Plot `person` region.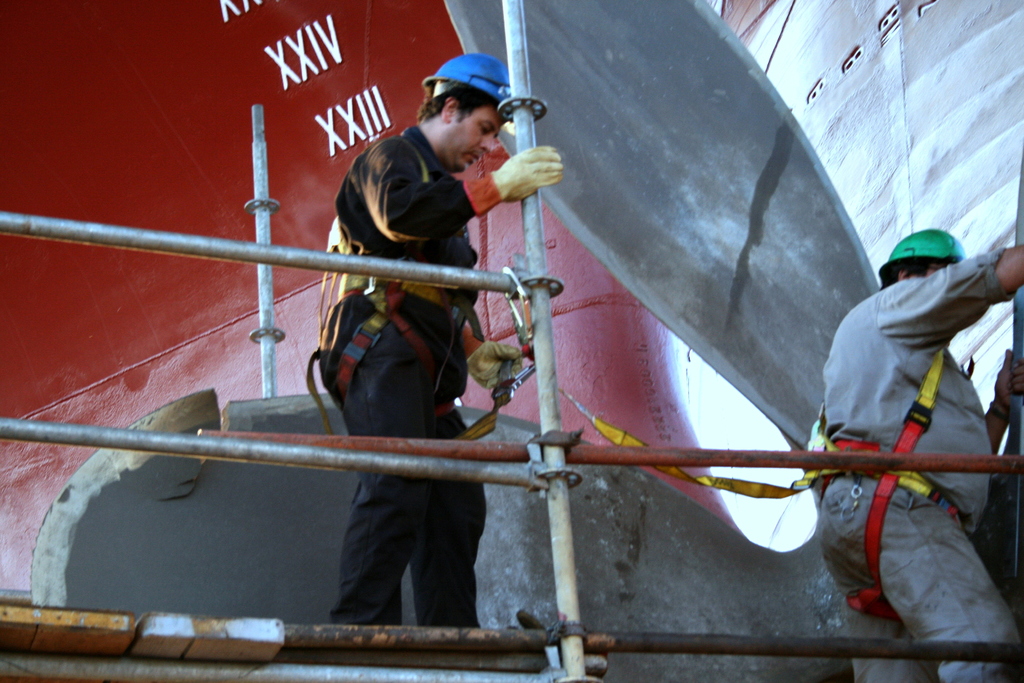
Plotted at bbox=(311, 54, 567, 638).
